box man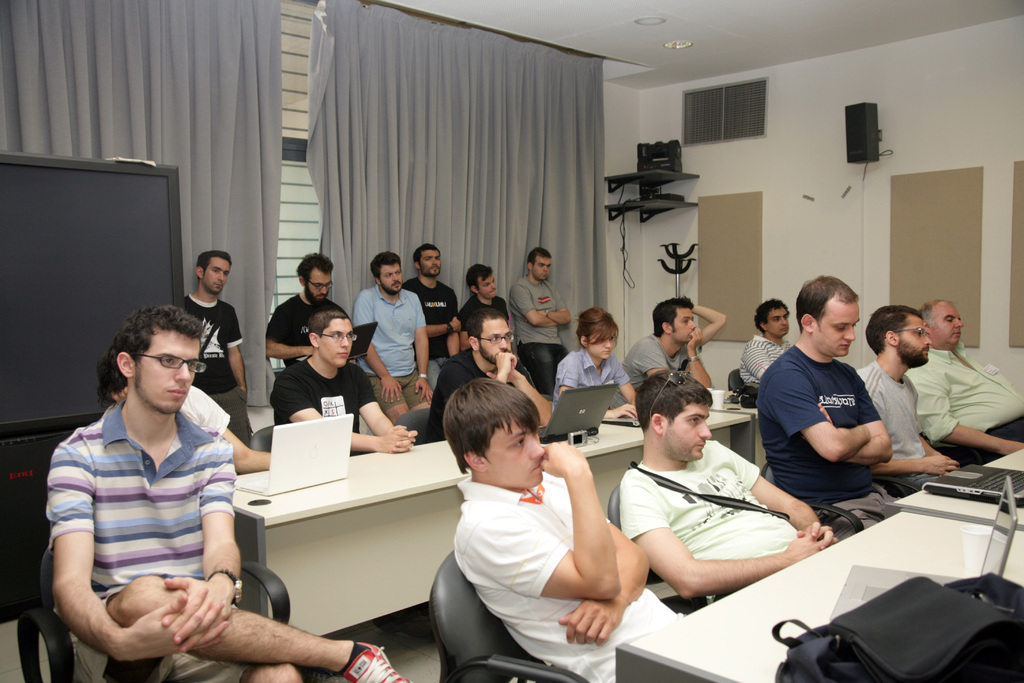
crop(189, 240, 255, 447)
